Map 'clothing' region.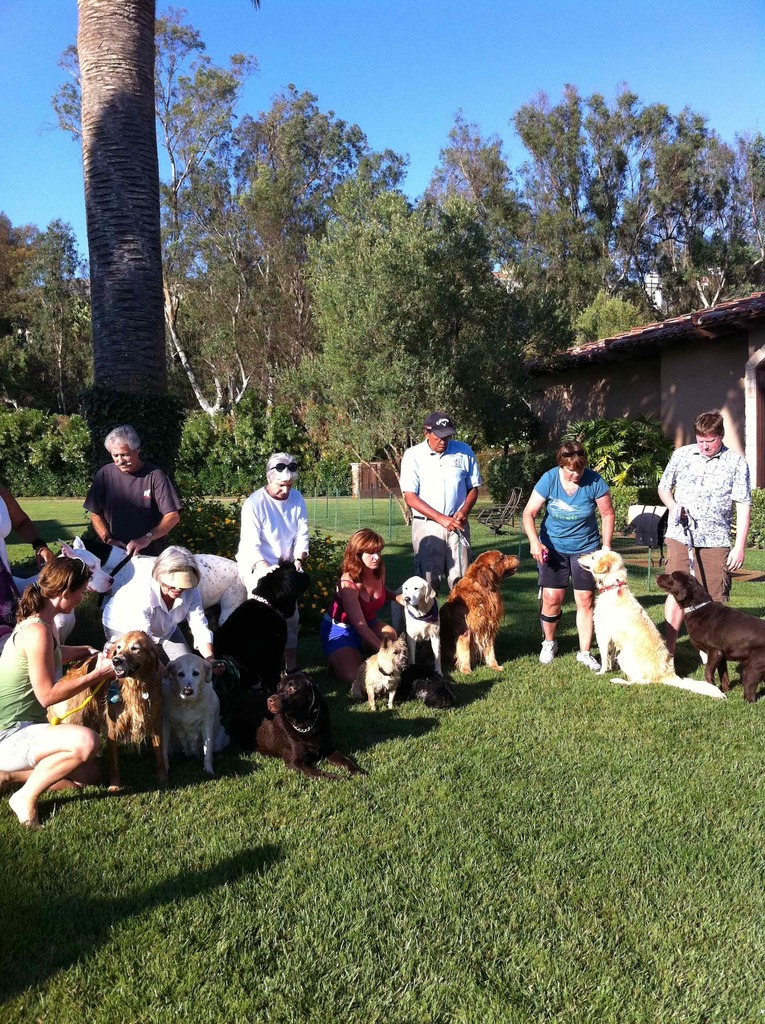
Mapped to BBox(76, 435, 175, 548).
